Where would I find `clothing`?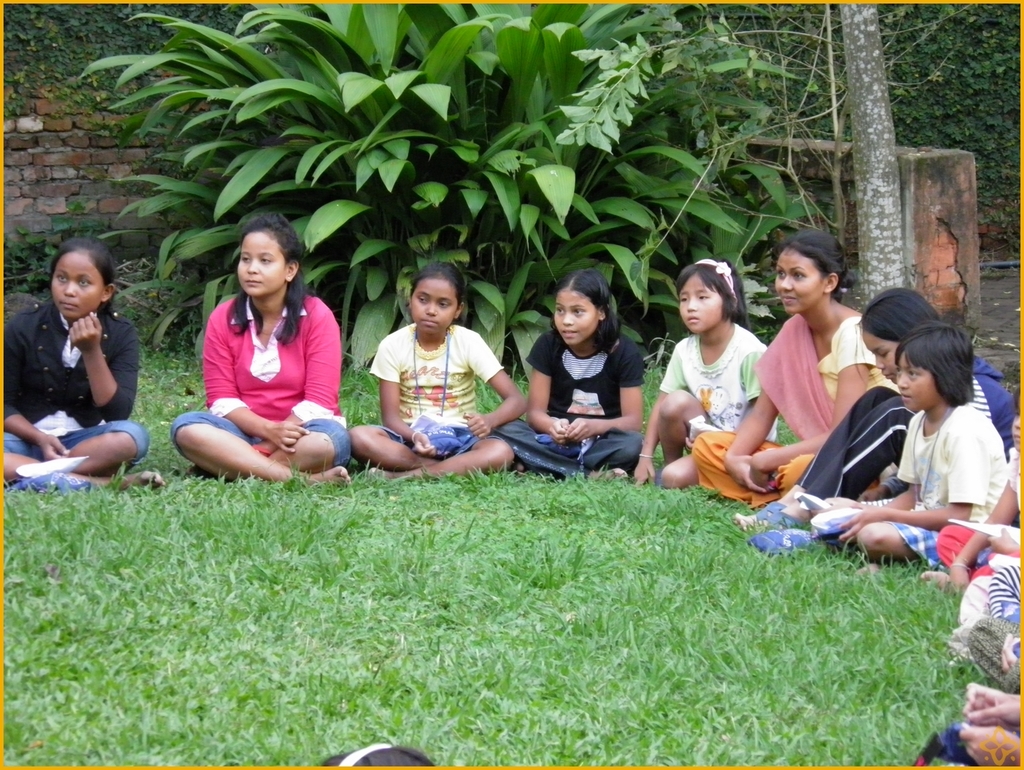
At [958,559,1023,639].
